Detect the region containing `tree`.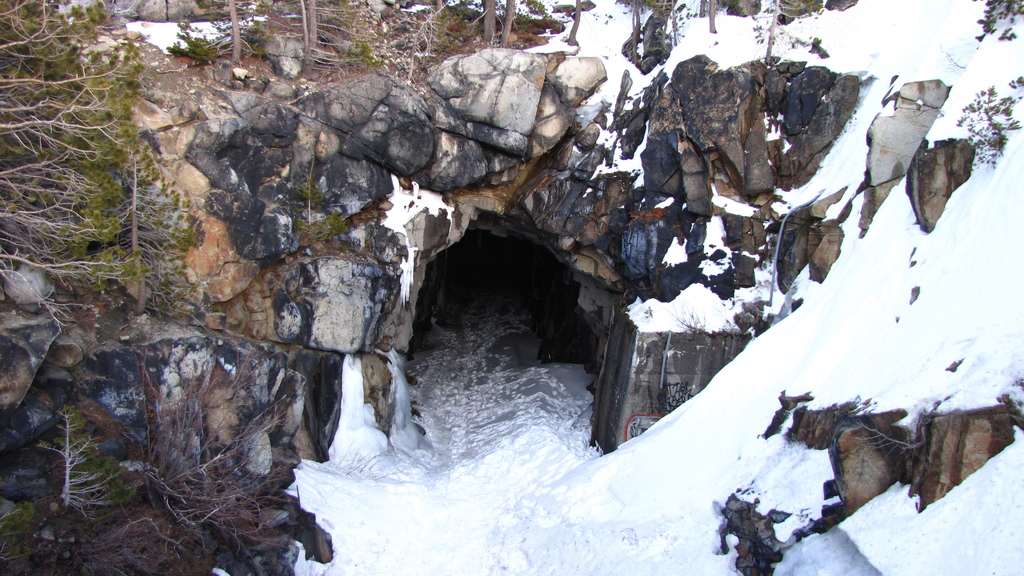
crop(225, 0, 244, 62).
